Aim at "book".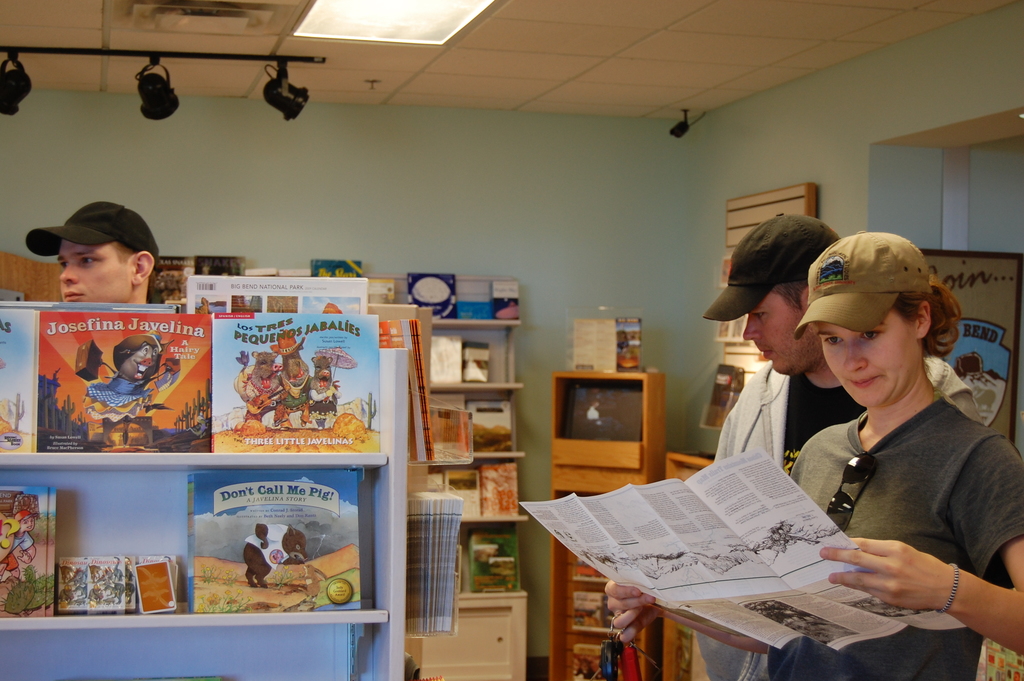
Aimed at pyautogui.locateOnScreen(444, 475, 483, 525).
